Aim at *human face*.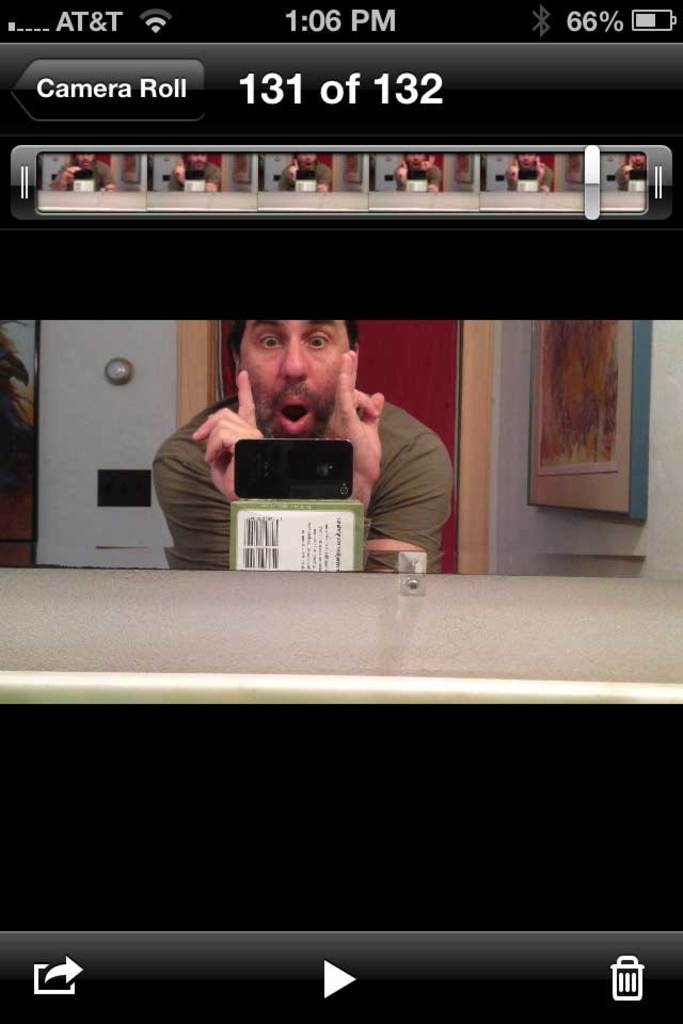
Aimed at 244,322,347,437.
